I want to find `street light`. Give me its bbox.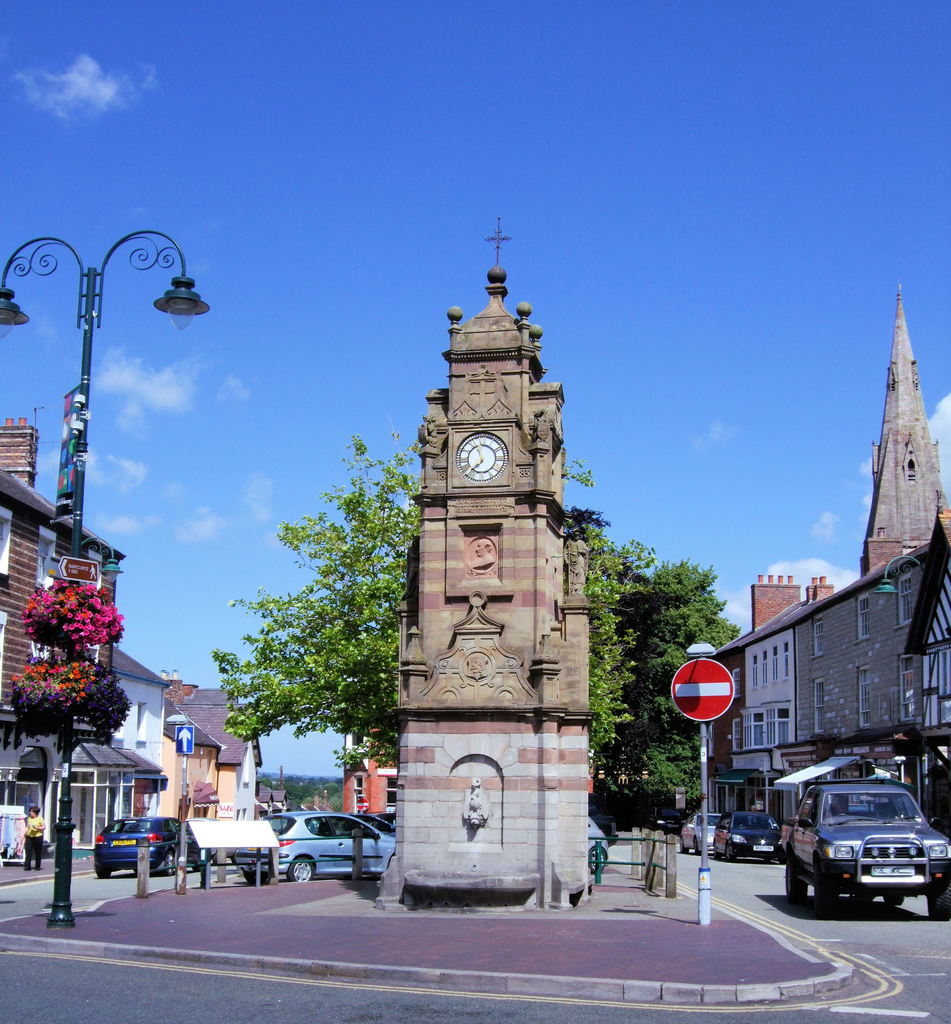
x1=166, y1=712, x2=195, y2=895.
